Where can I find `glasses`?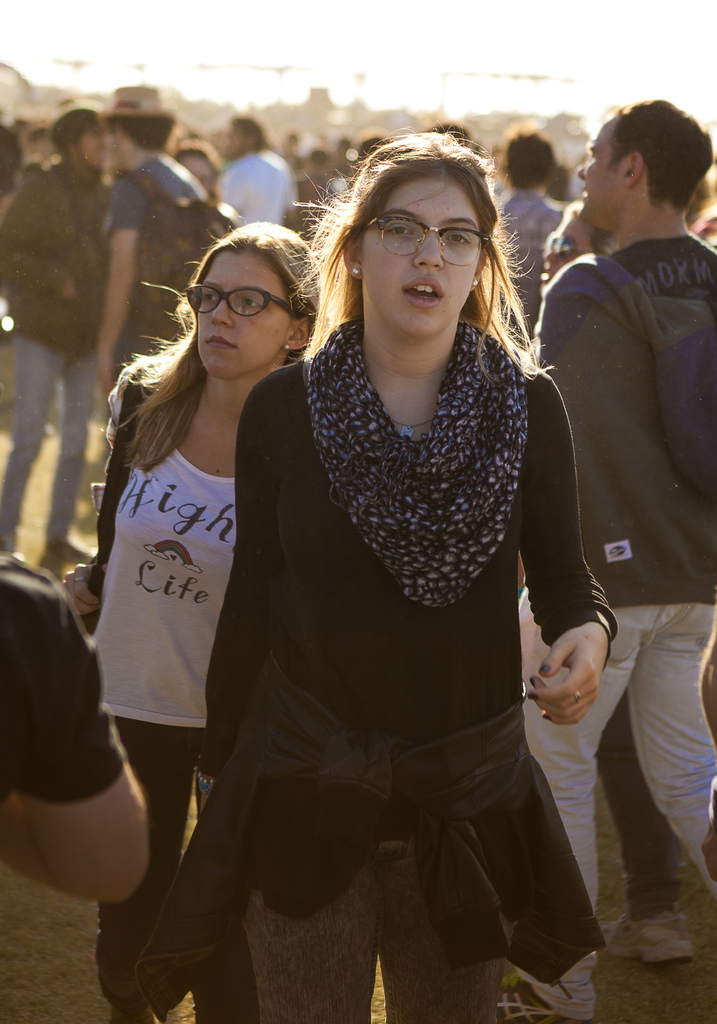
You can find it at (184,273,302,326).
